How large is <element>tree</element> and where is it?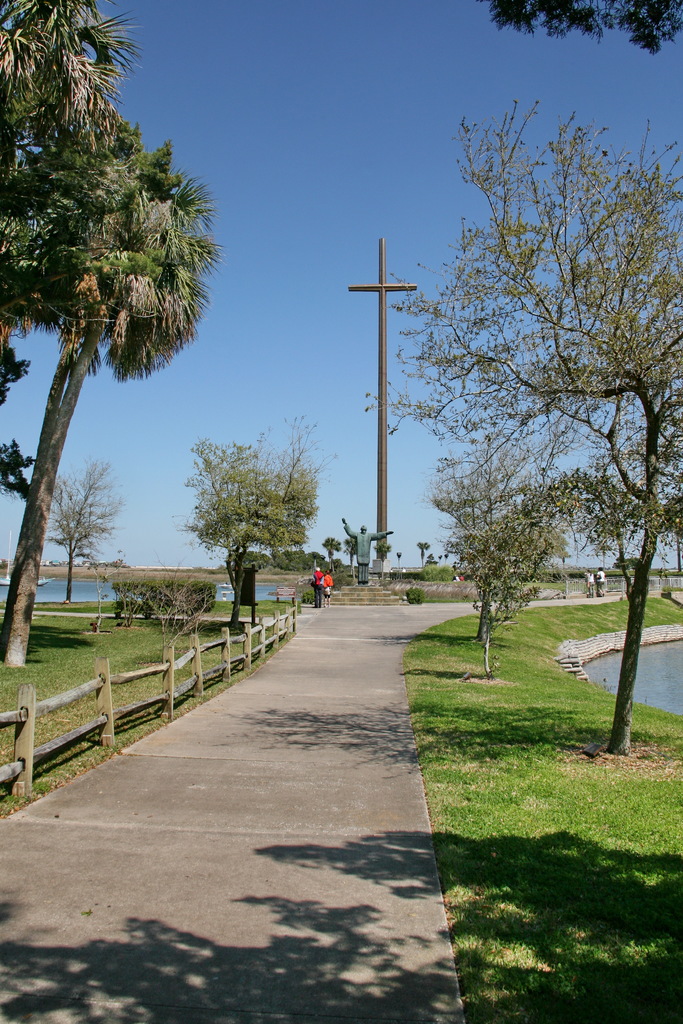
Bounding box: x1=425 y1=550 x2=436 y2=567.
